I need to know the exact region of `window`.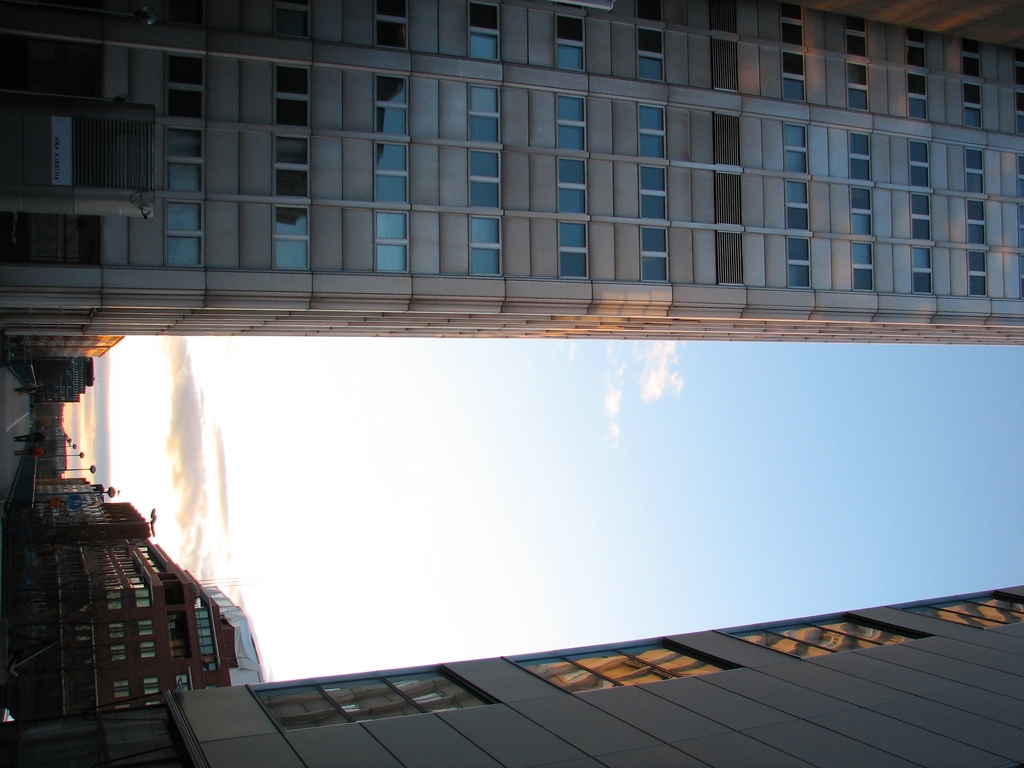
Region: bbox=[371, 70, 411, 139].
